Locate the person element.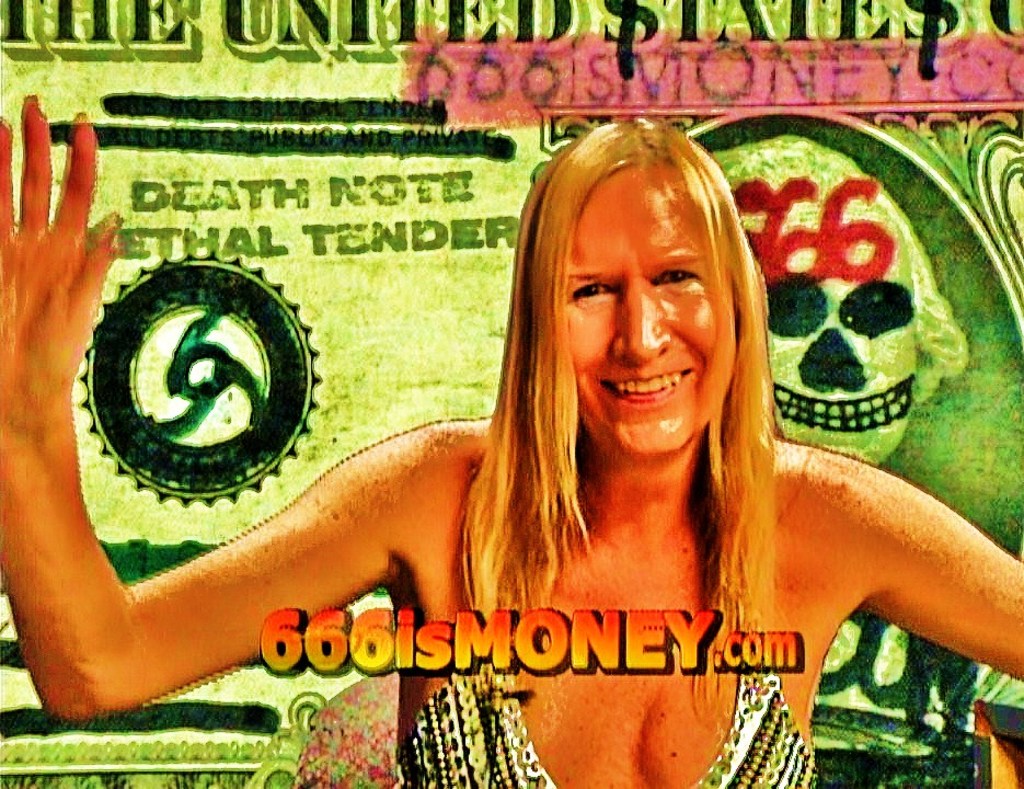
Element bbox: locate(0, 90, 1023, 788).
